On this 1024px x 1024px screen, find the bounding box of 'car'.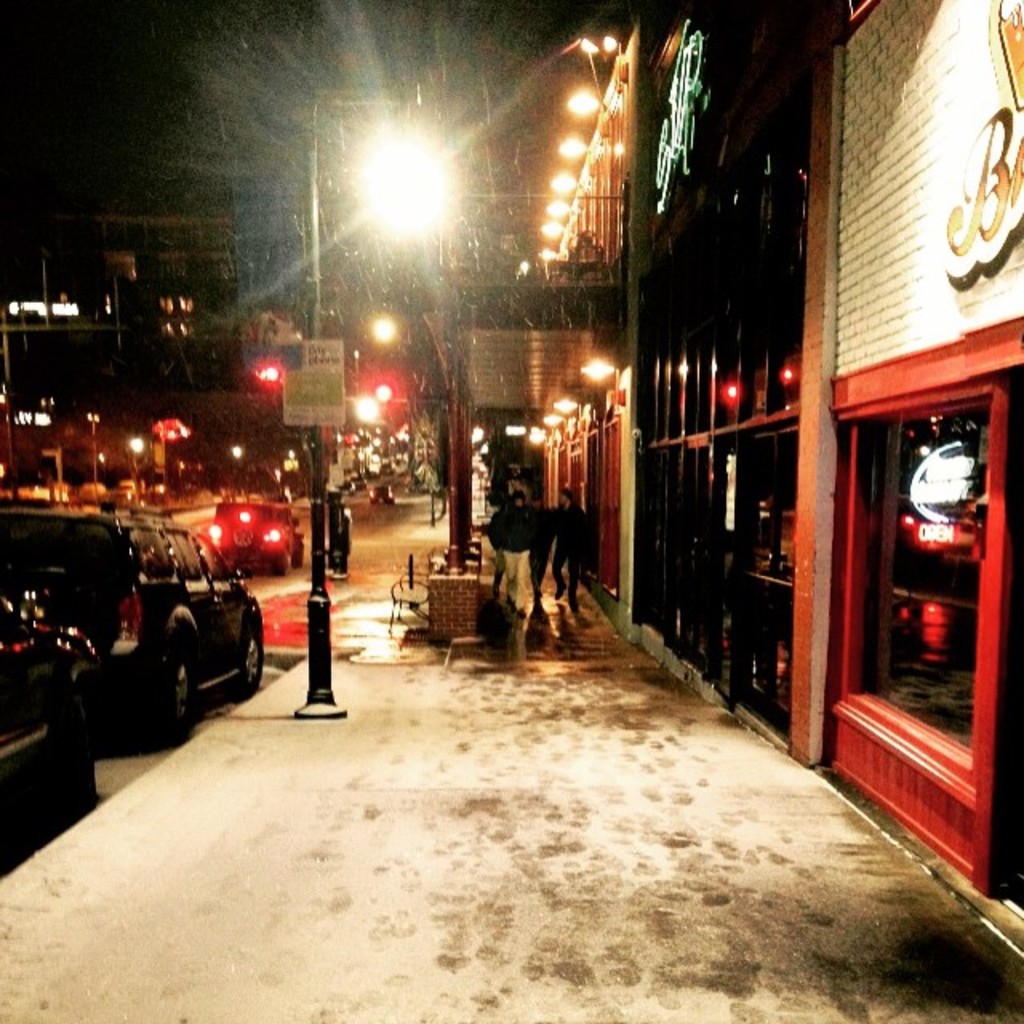
Bounding box: pyautogui.locateOnScreen(0, 498, 267, 742).
